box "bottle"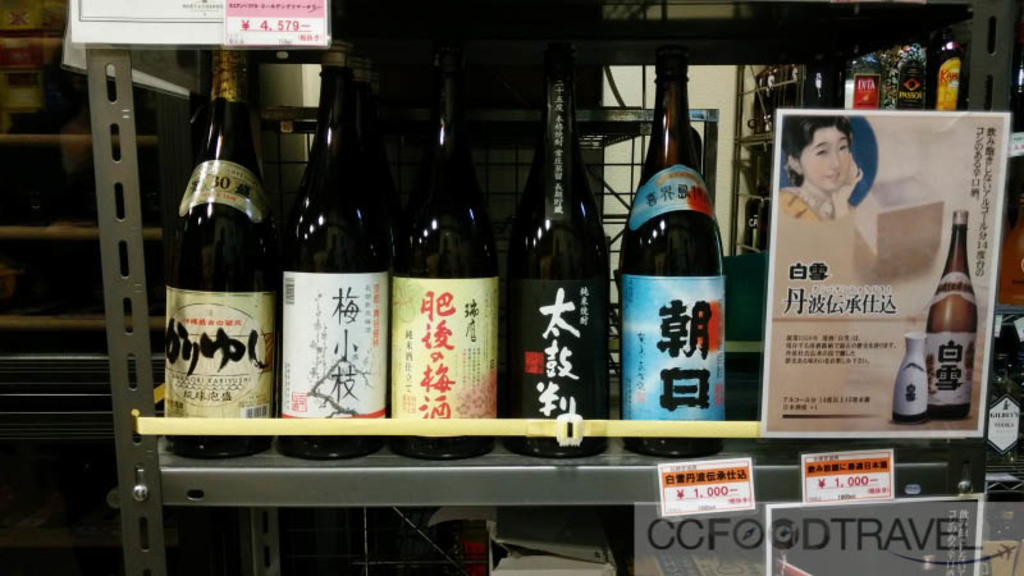
[842,59,882,110]
